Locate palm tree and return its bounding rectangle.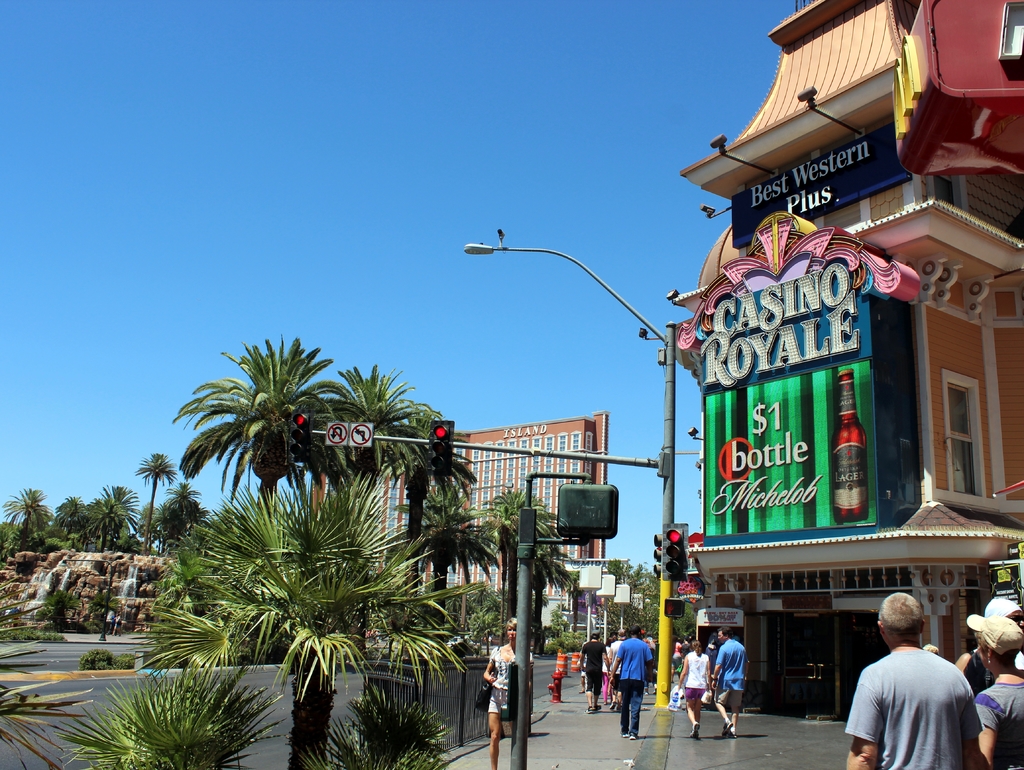
crop(528, 561, 586, 629).
